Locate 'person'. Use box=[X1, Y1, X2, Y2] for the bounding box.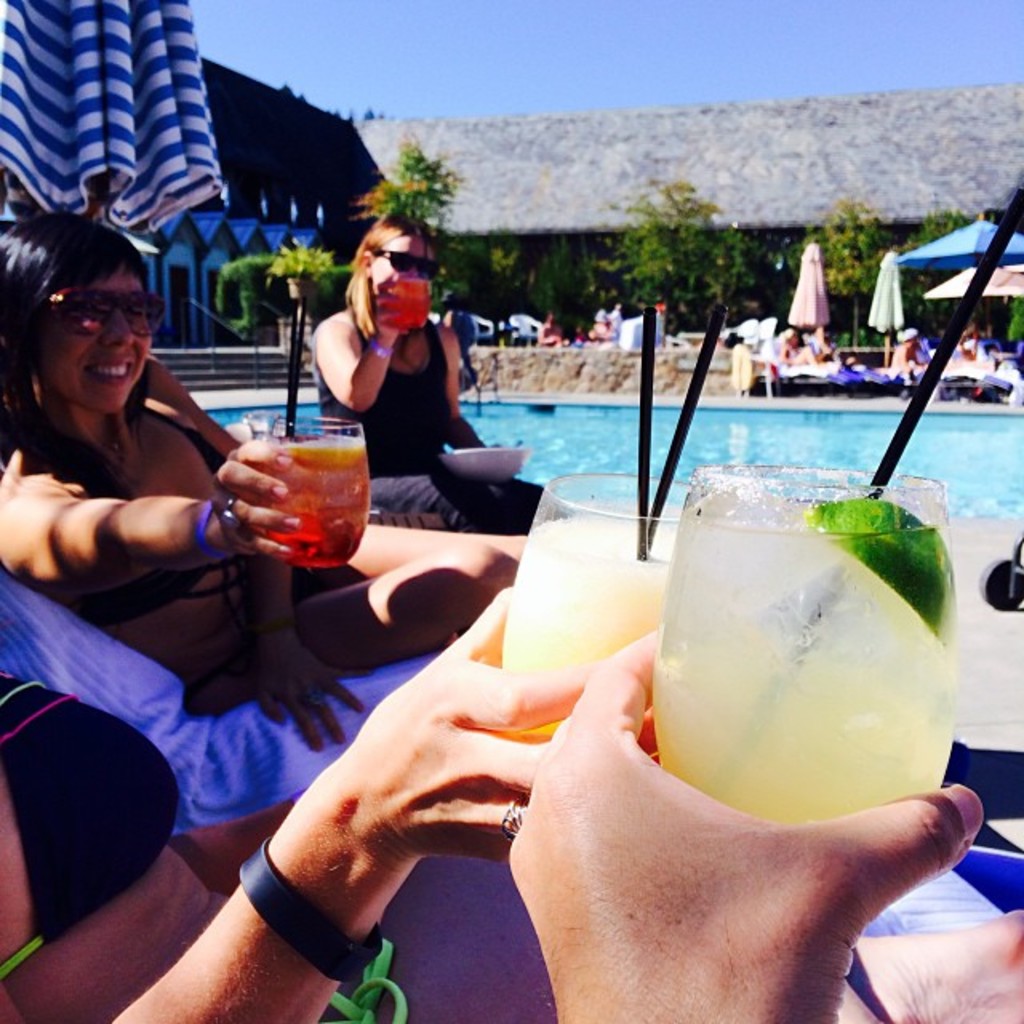
box=[501, 613, 1022, 1022].
